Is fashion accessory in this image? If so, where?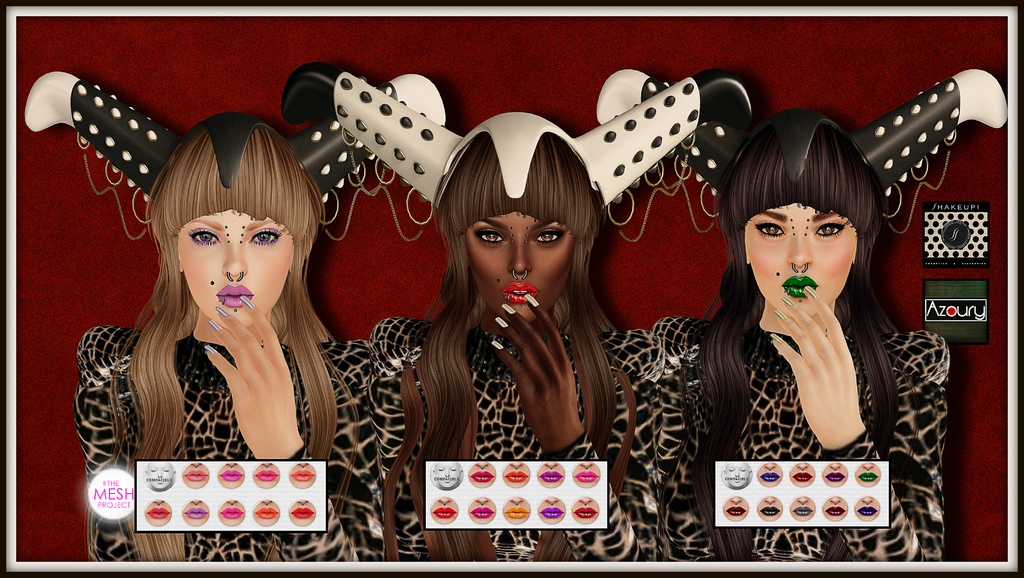
Yes, at {"x1": 279, "y1": 56, "x2": 767, "y2": 243}.
